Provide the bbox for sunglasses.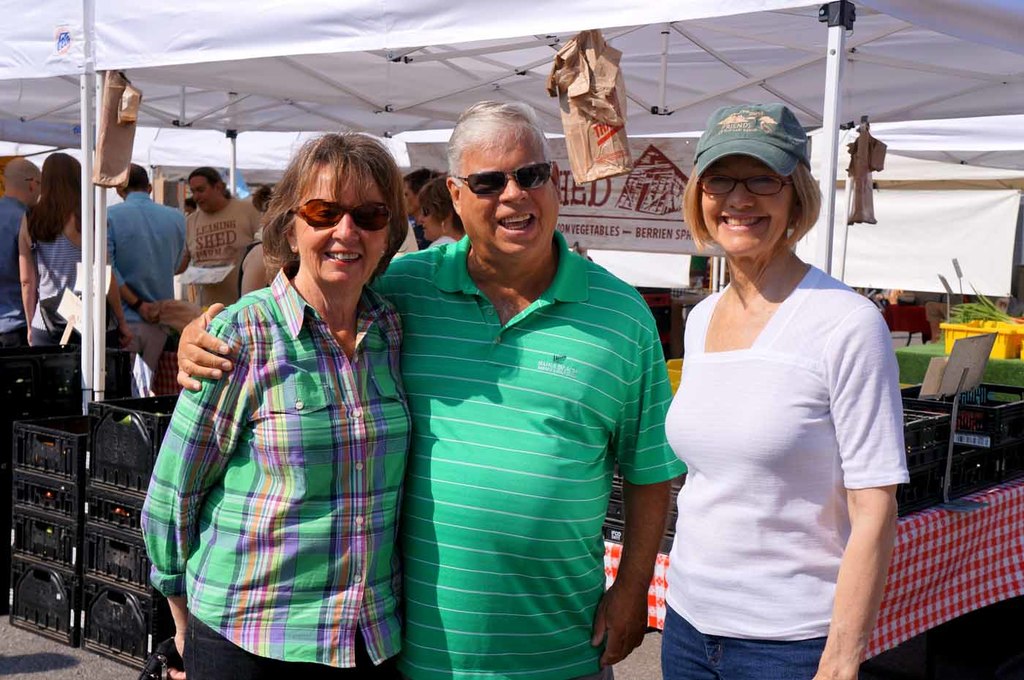
rect(285, 199, 394, 233).
